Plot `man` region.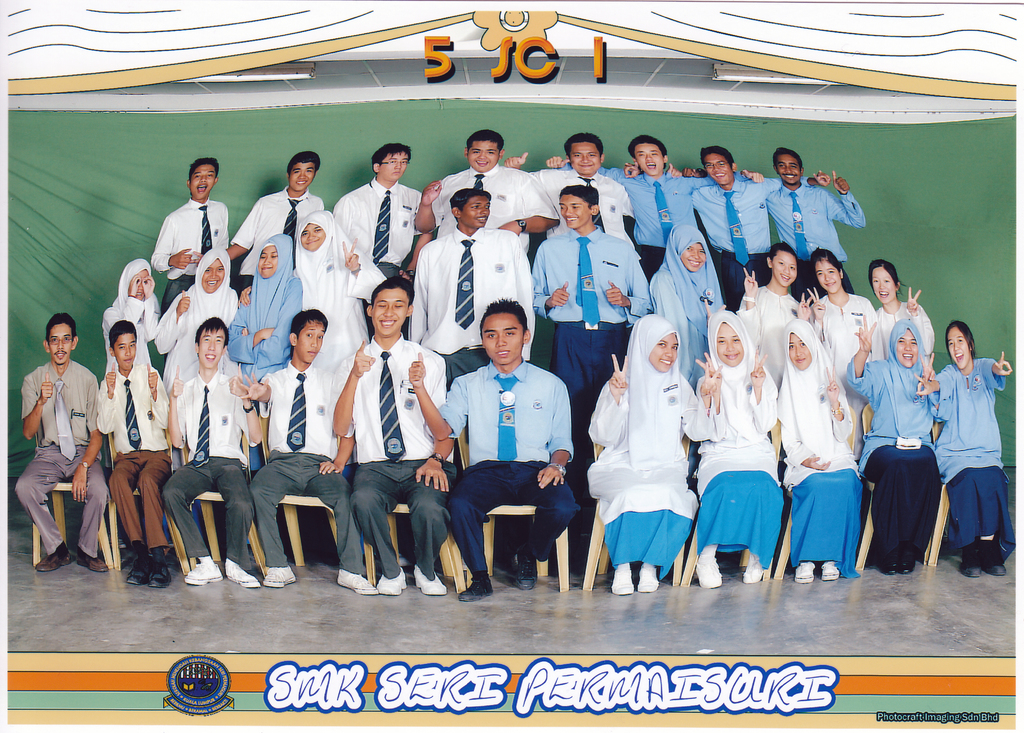
Plotted at <bbox>230, 152, 324, 299</bbox>.
